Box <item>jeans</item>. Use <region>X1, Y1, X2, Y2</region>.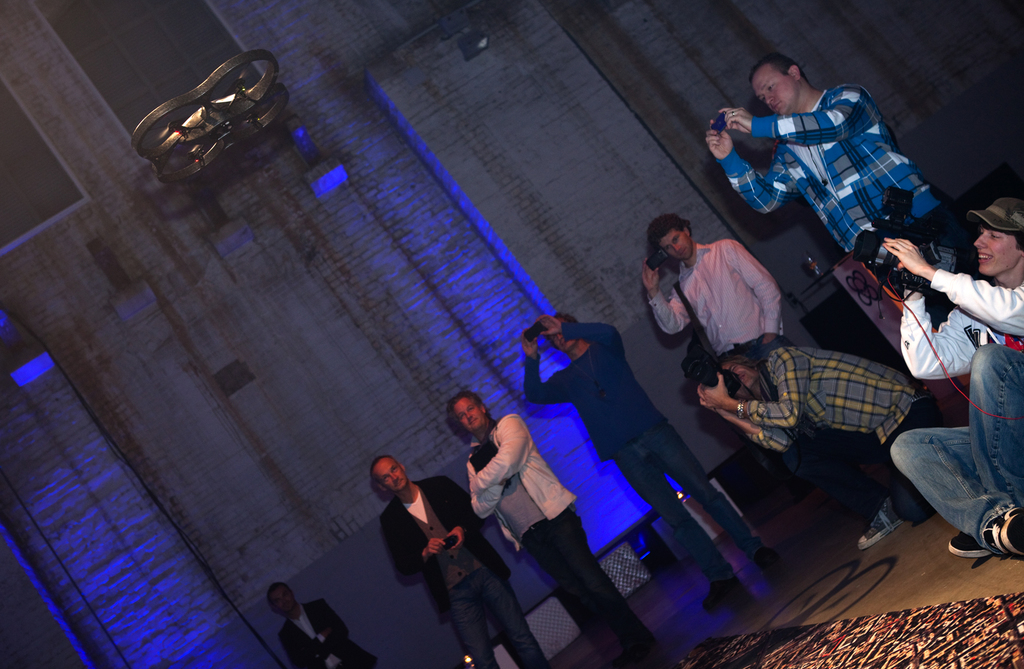
<region>443, 569, 548, 668</region>.
